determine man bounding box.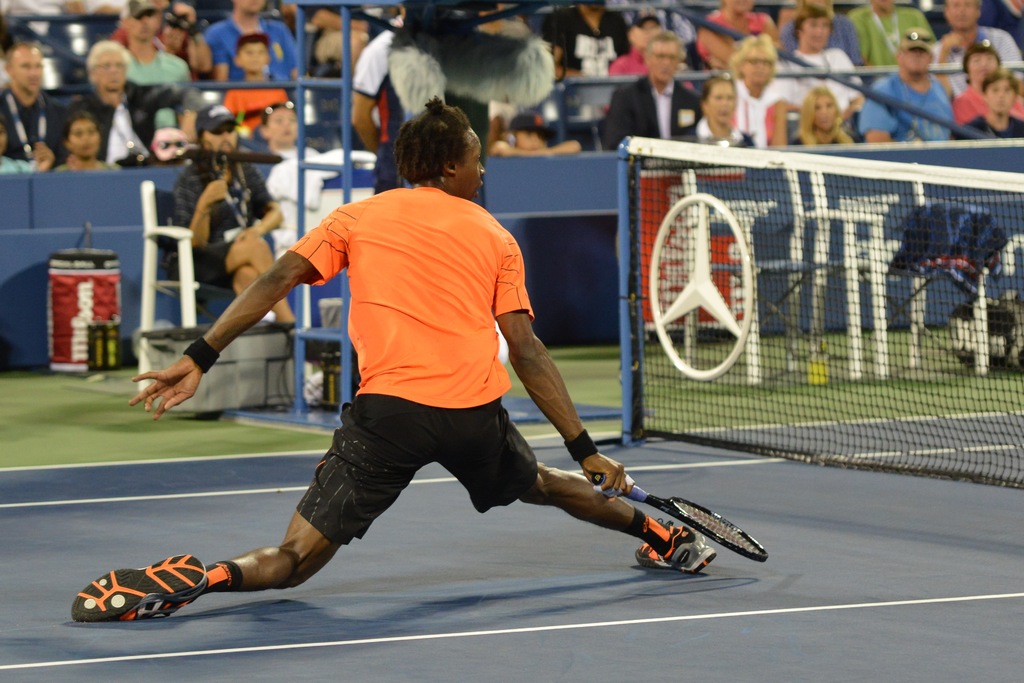
Determined: l=607, t=3, r=696, b=86.
